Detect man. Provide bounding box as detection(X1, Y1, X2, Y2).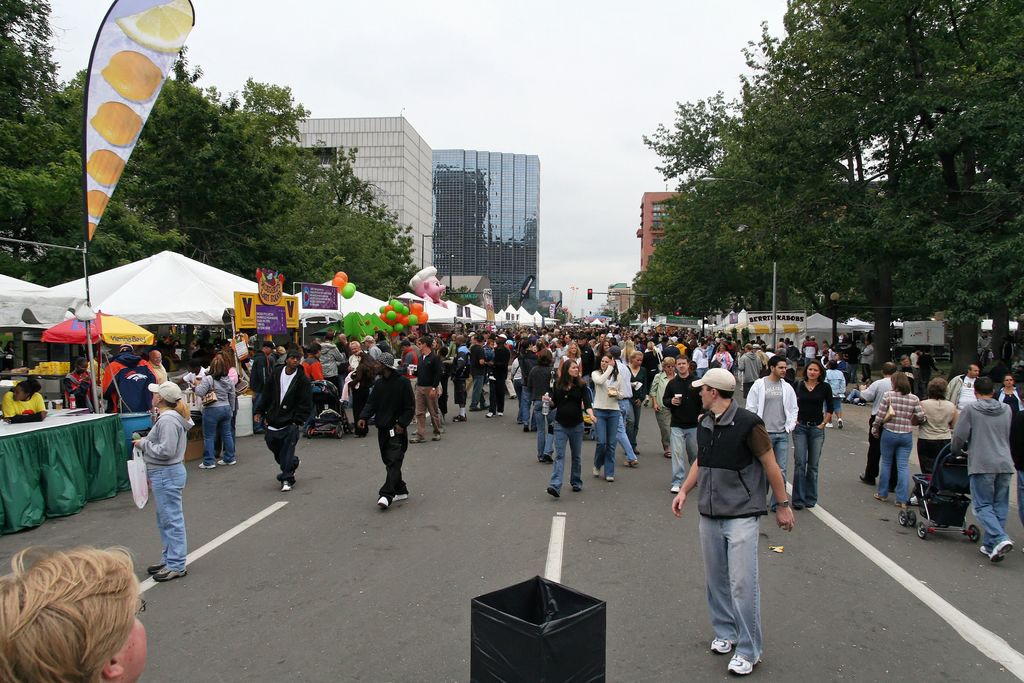
detection(934, 365, 984, 431).
